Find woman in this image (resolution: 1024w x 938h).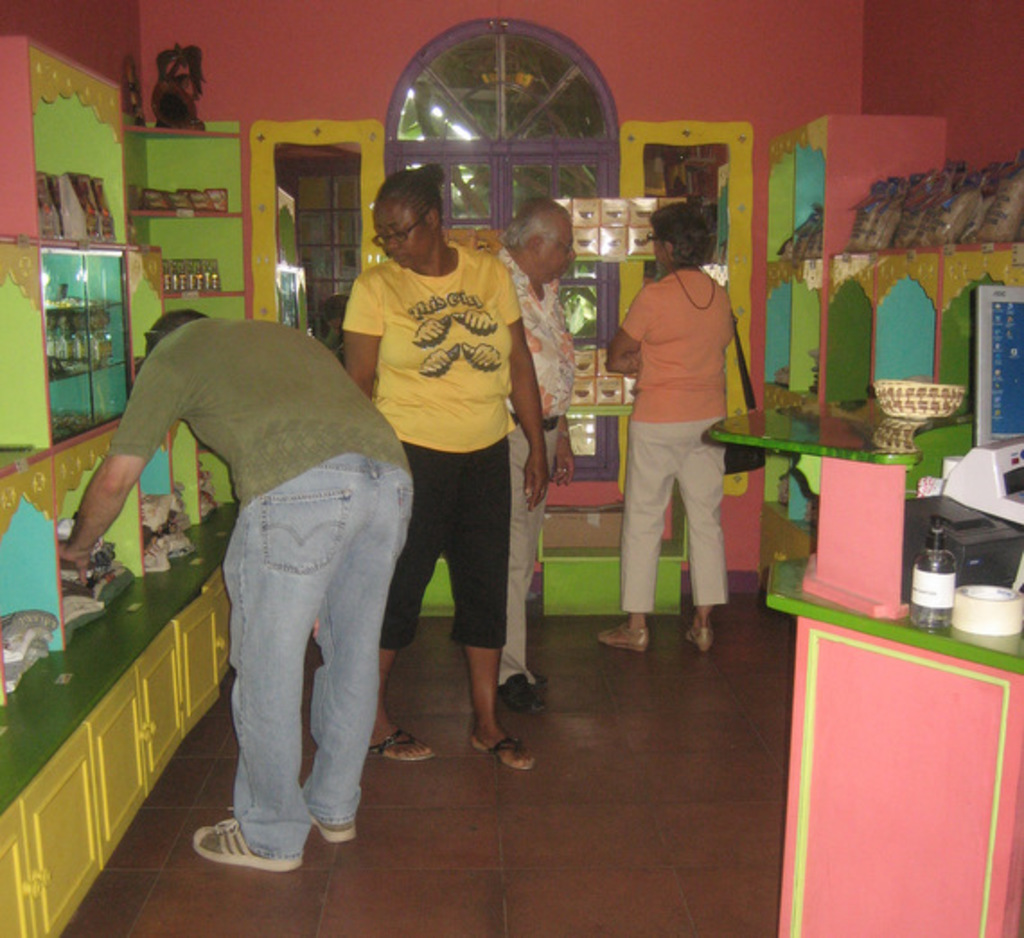
[x1=596, y1=196, x2=740, y2=652].
